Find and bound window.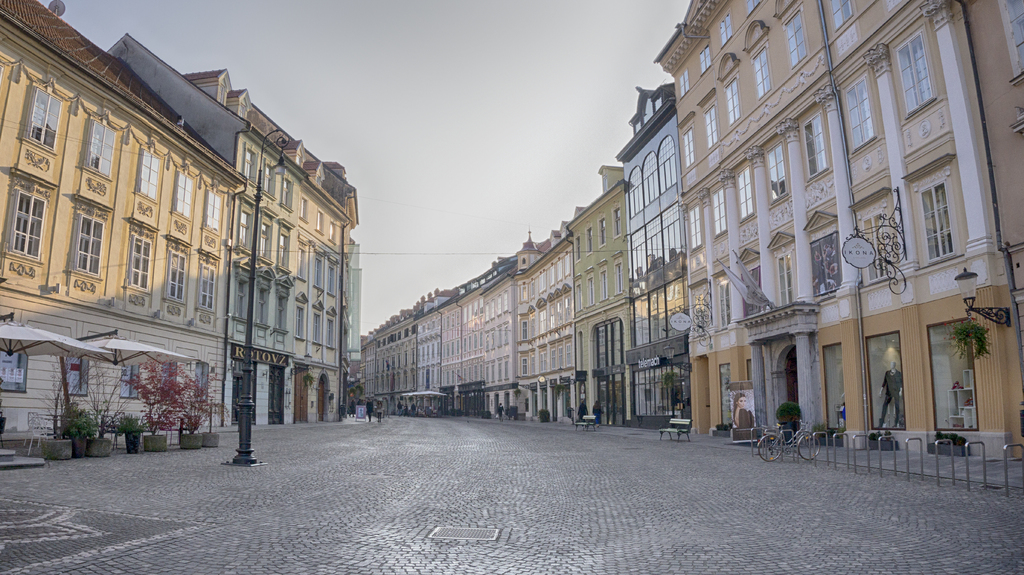
Bound: detection(684, 133, 698, 163).
